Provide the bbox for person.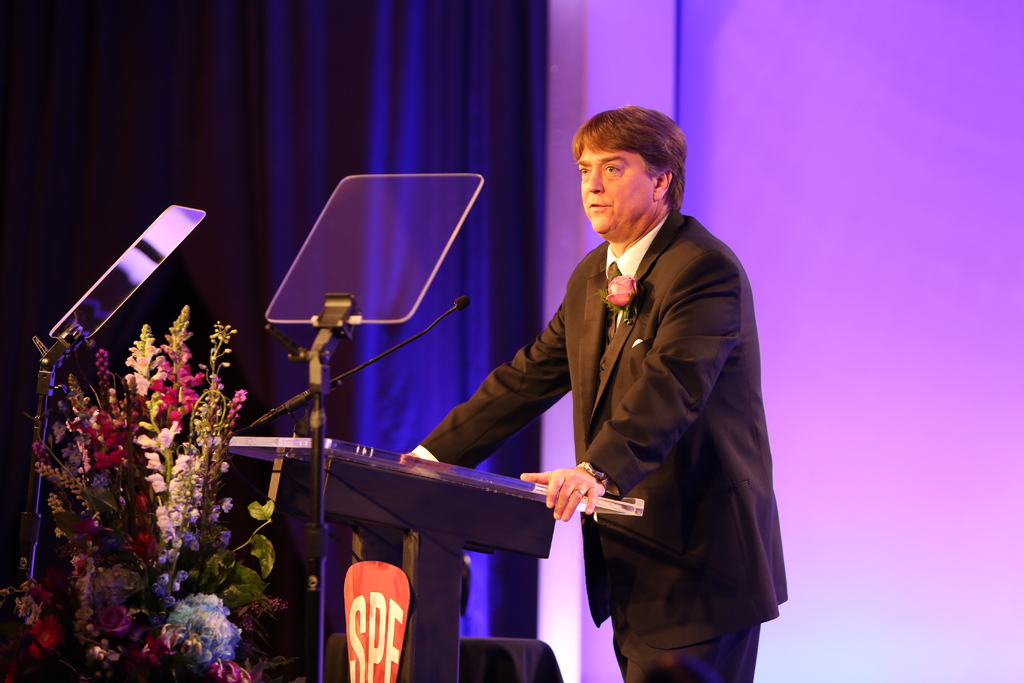
box=[441, 95, 766, 676].
